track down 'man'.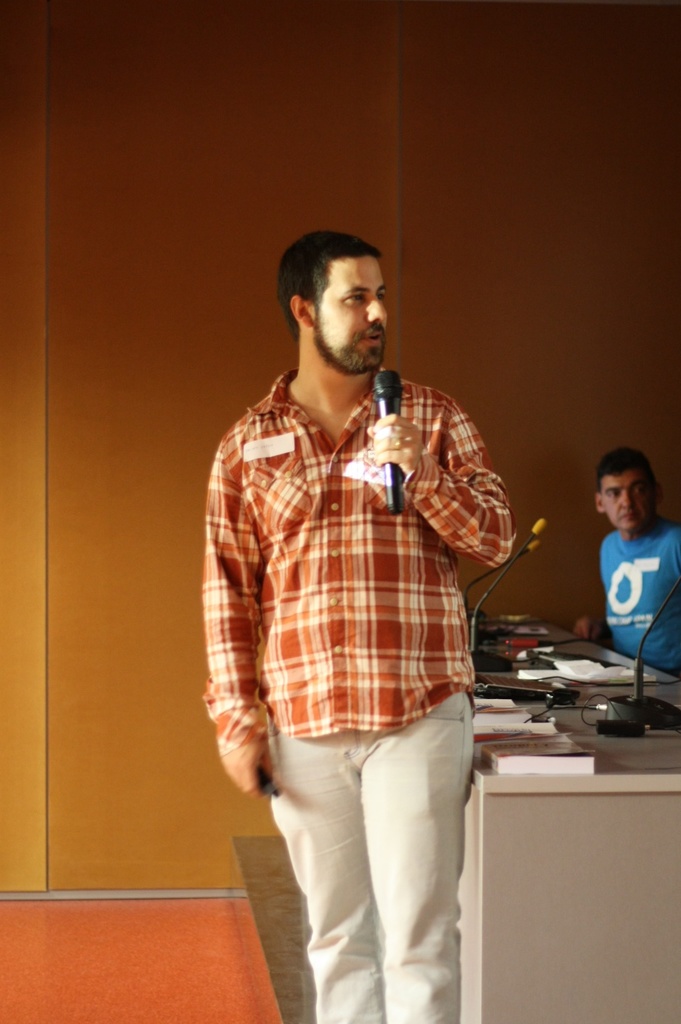
Tracked to select_region(597, 451, 680, 672).
